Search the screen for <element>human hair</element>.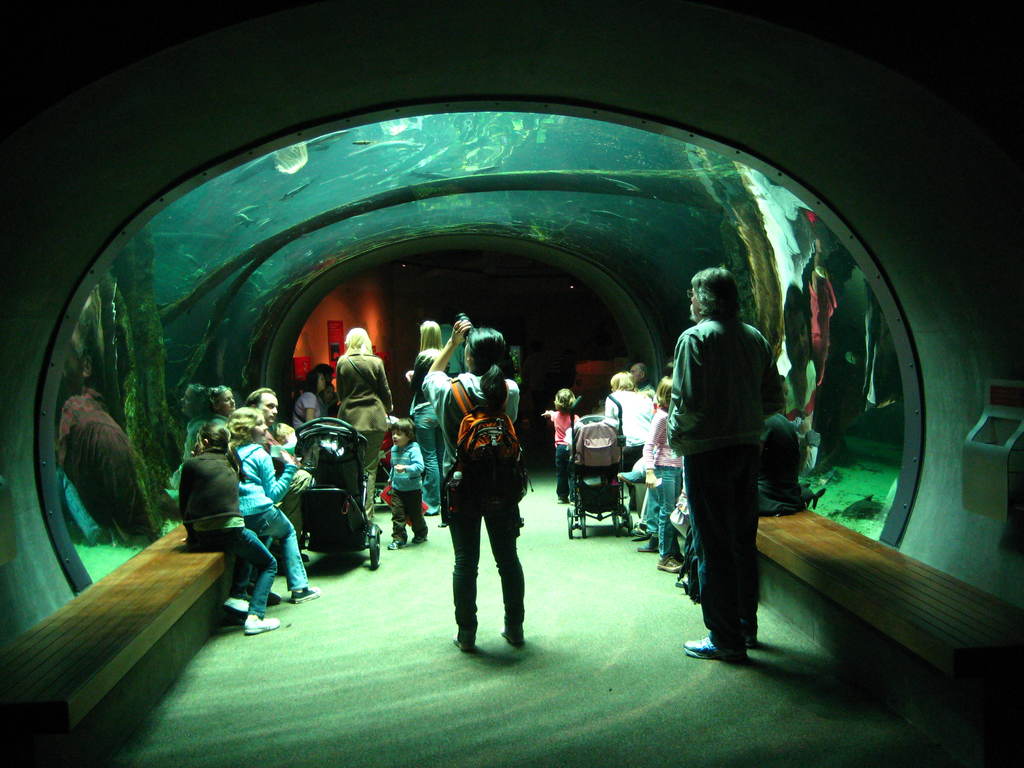
Found at rect(652, 376, 675, 408).
